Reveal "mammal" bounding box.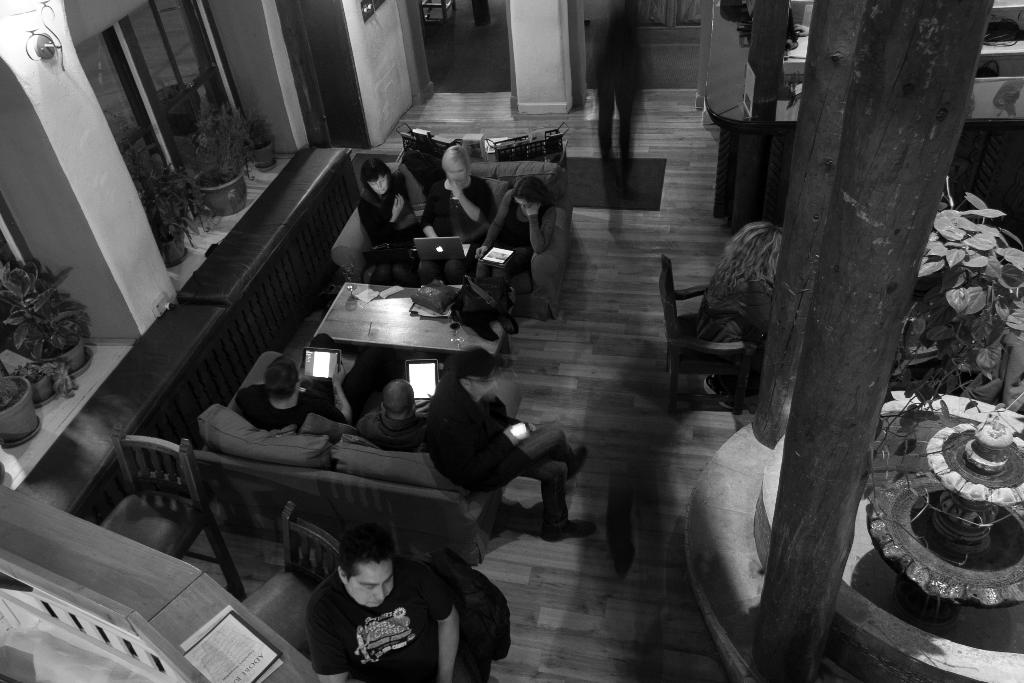
Revealed: 475:173:562:315.
